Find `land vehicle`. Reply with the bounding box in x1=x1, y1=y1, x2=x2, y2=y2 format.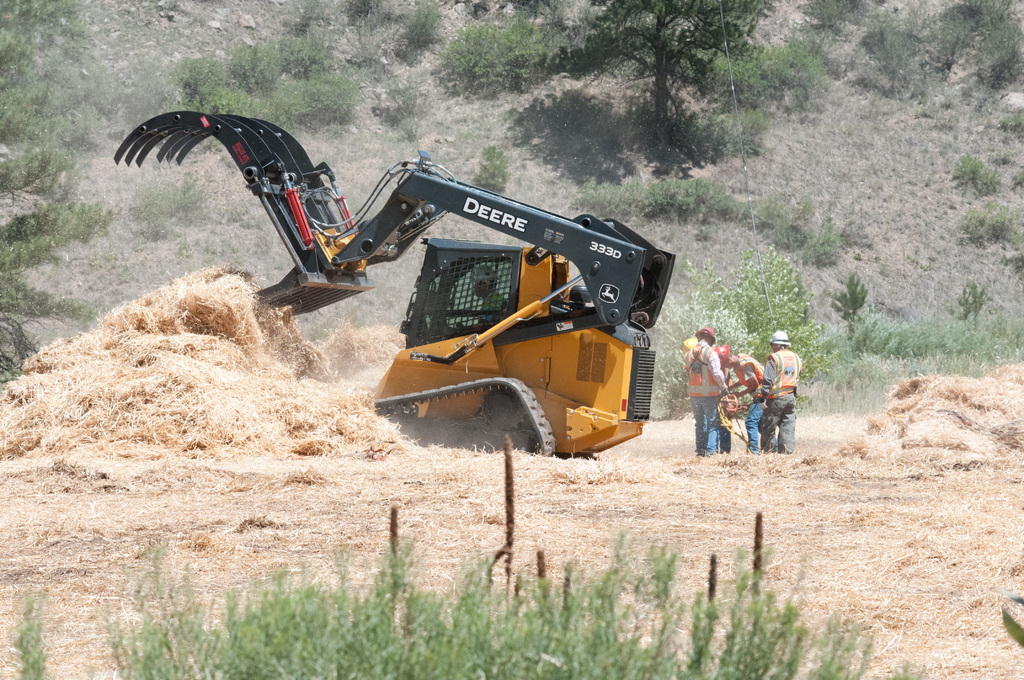
x1=113, y1=113, x2=682, y2=465.
